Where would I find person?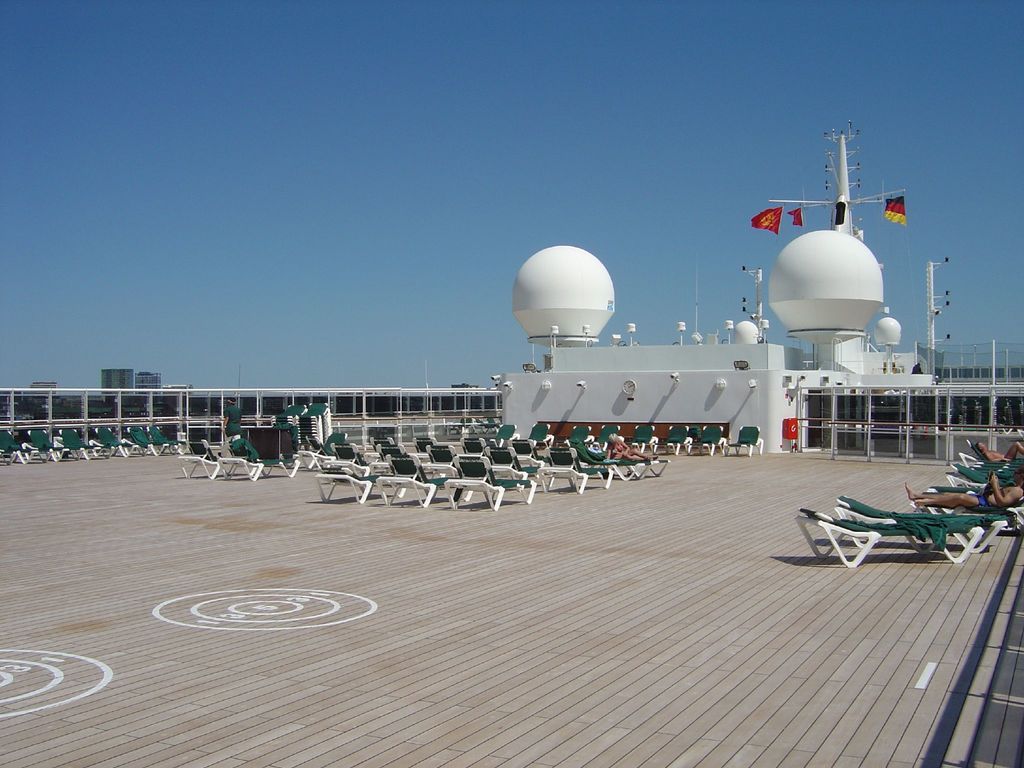
At bbox=[898, 471, 1023, 514].
